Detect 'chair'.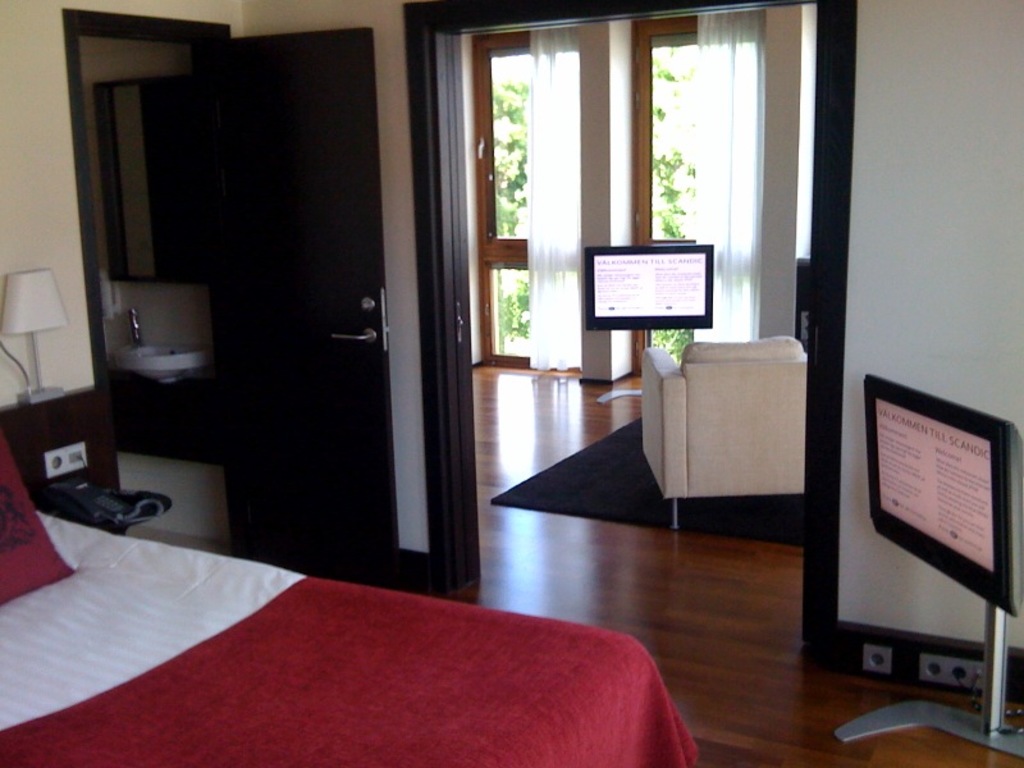
Detected at x1=645 y1=328 x2=826 y2=536.
